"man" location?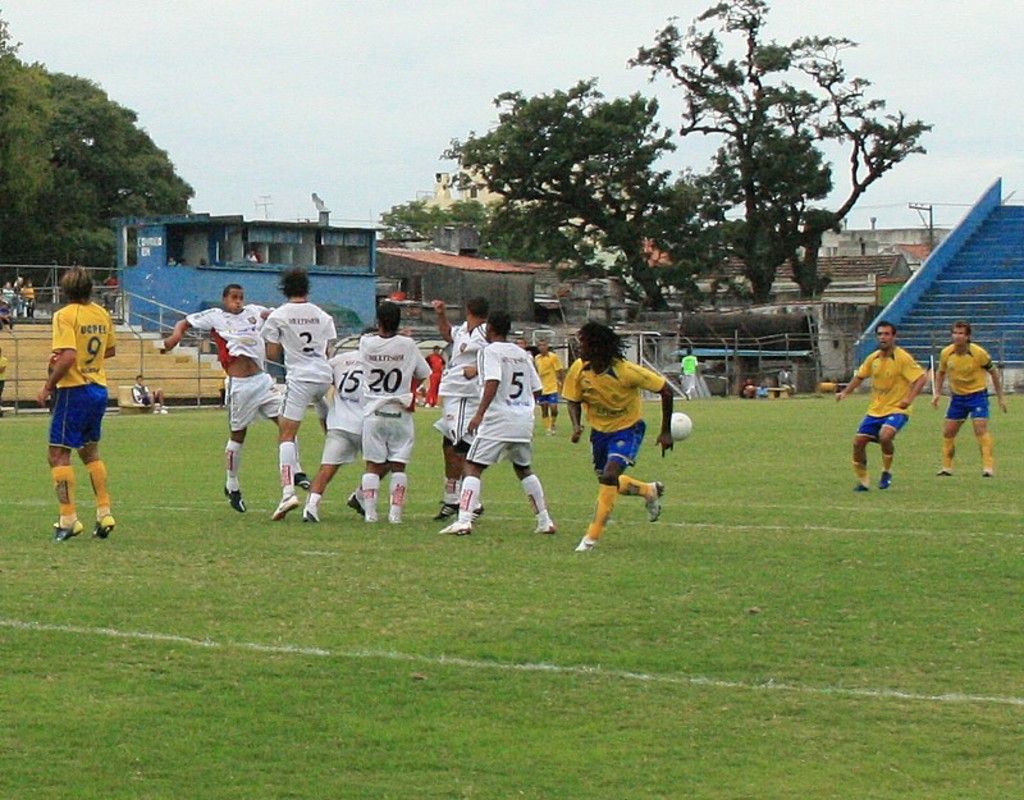
429/296/486/513
